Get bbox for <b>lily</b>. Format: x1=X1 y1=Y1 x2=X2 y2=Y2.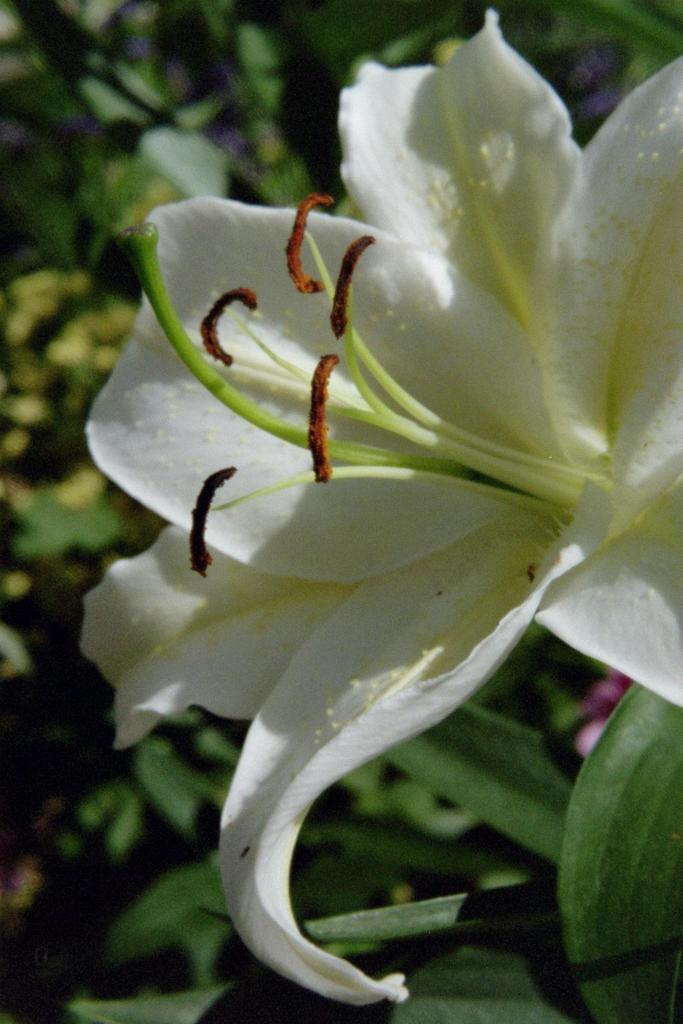
x1=81 y1=6 x2=682 y2=1007.
